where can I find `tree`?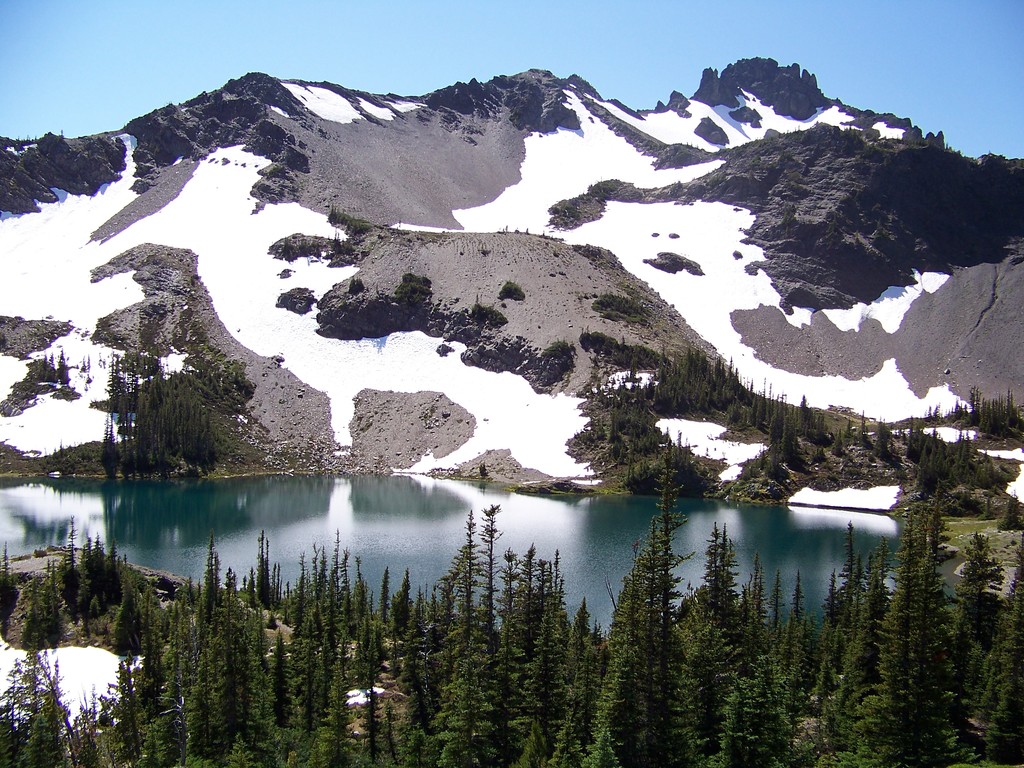
You can find it at (x1=875, y1=415, x2=893, y2=458).
